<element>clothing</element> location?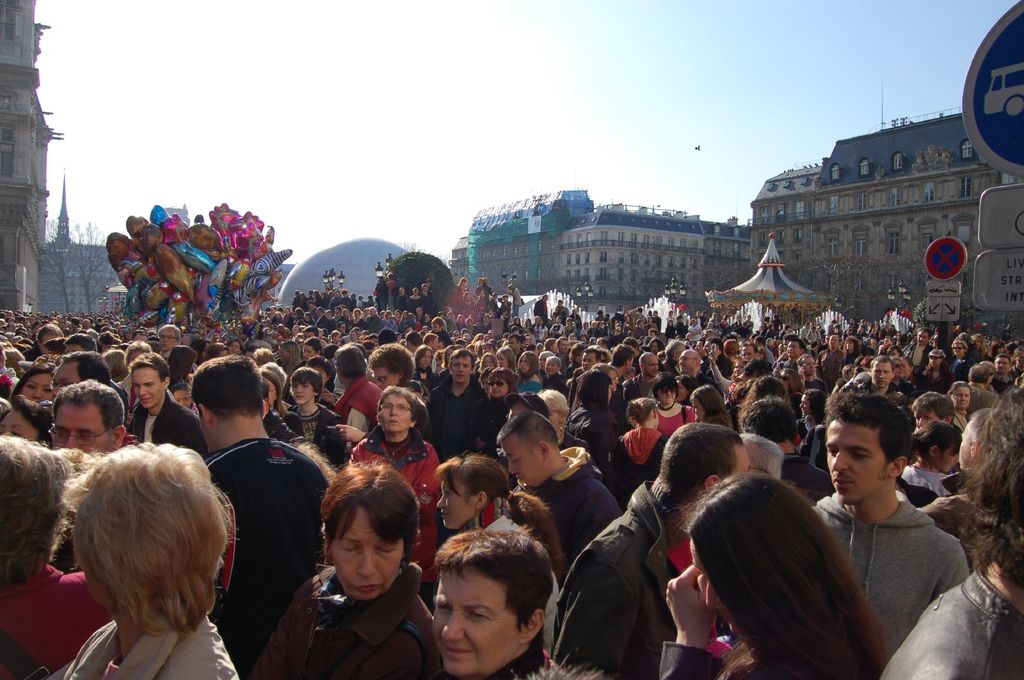
pyautogui.locateOnScreen(655, 632, 767, 679)
